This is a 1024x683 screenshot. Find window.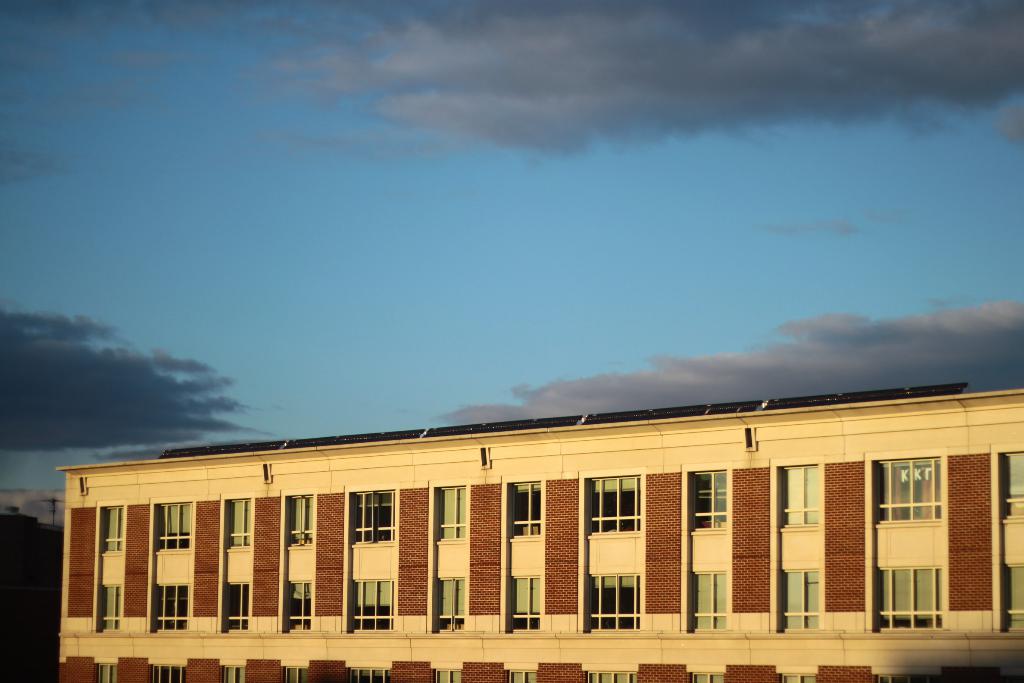
Bounding box: 218 582 252 634.
